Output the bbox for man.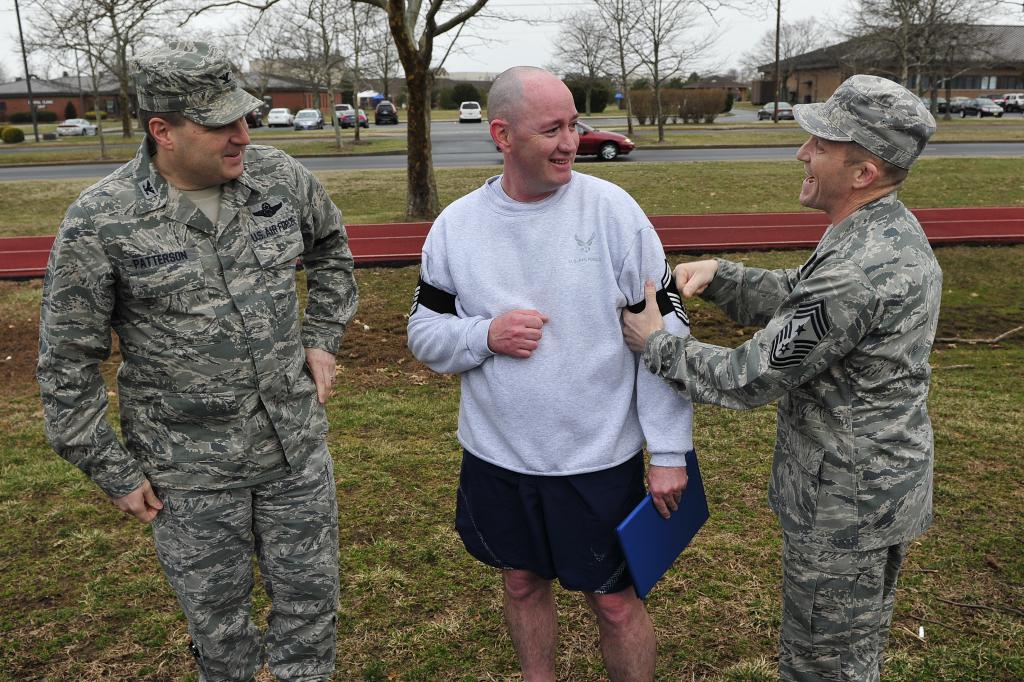
x1=34 y1=40 x2=364 y2=681.
